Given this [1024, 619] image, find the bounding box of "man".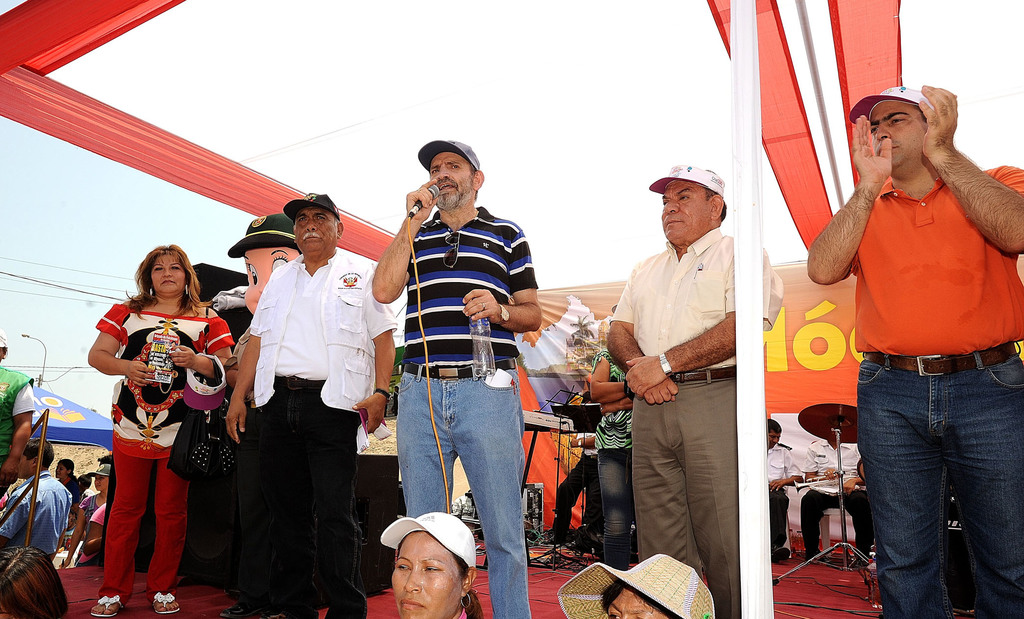
226/194/399/618.
